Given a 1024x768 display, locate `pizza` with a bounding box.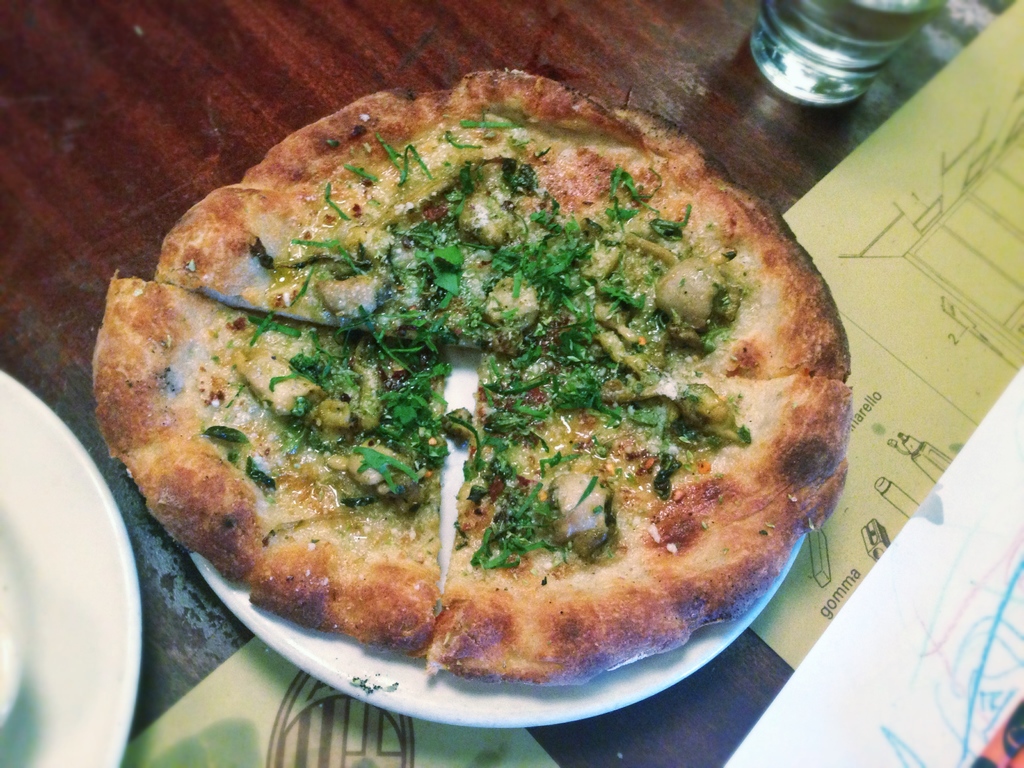
Located: [left=86, top=64, right=852, bottom=679].
